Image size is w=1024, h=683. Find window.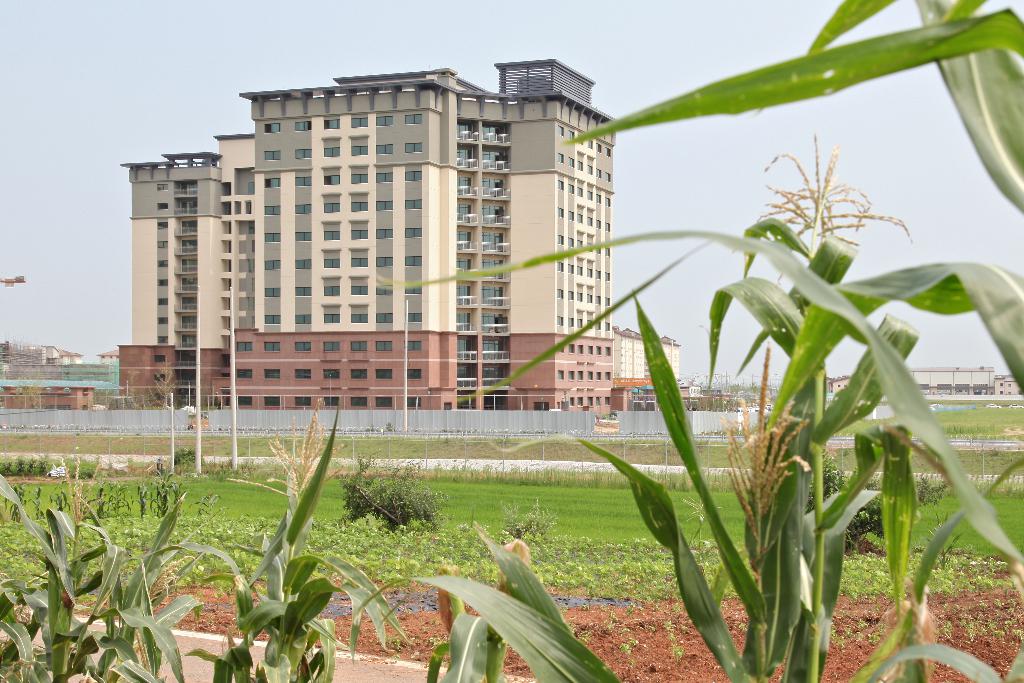
region(575, 399, 583, 406).
